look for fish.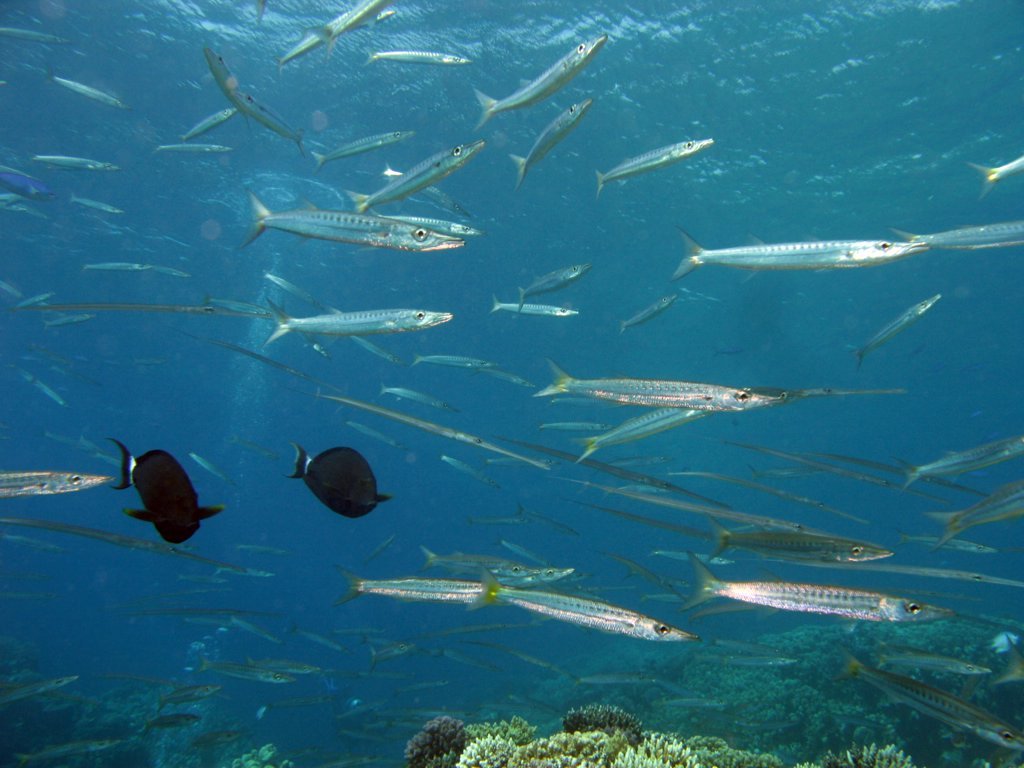
Found: (476,36,605,135).
